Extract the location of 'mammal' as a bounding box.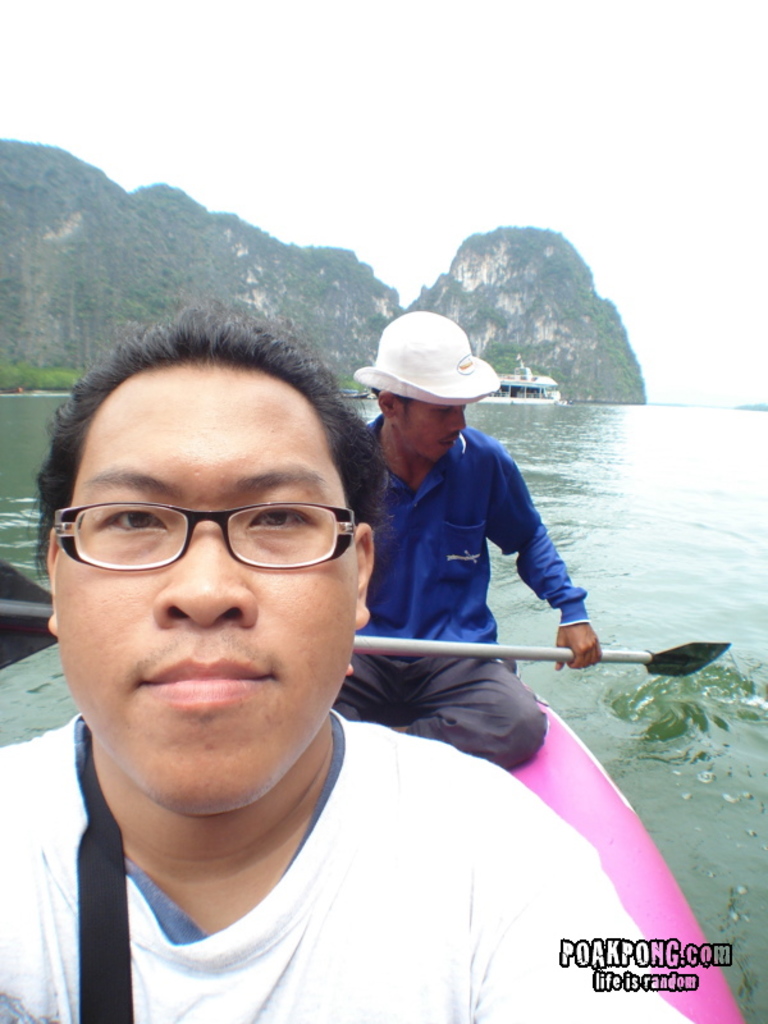
<box>0,317,596,1001</box>.
